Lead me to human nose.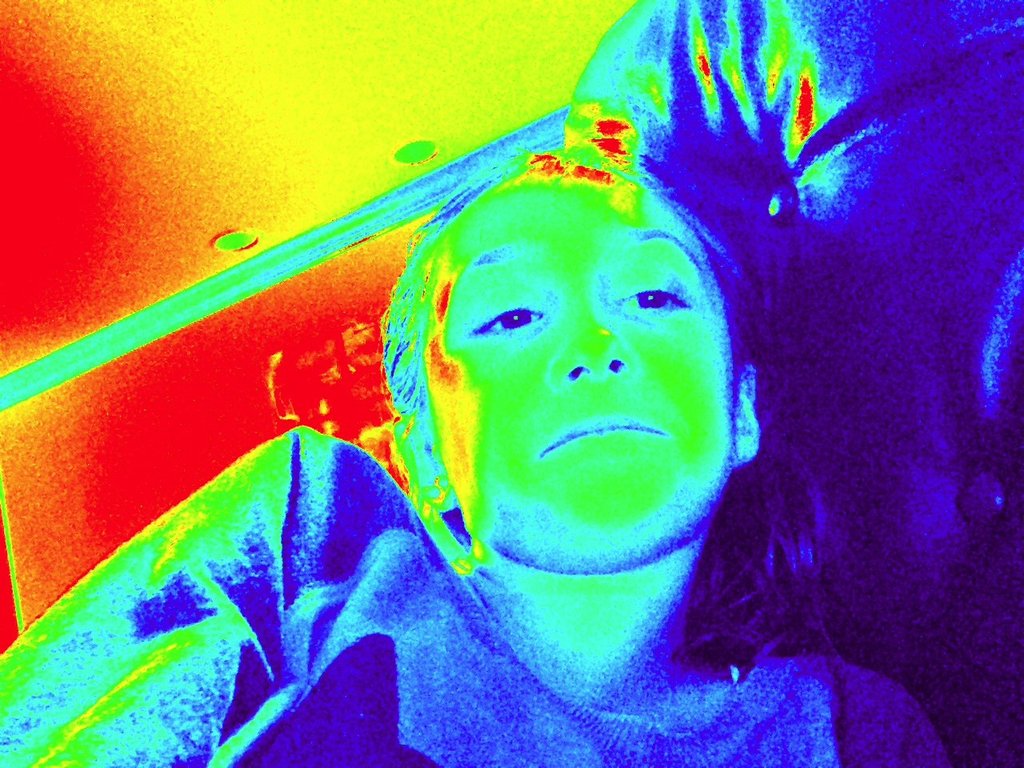
Lead to Rect(545, 314, 625, 386).
